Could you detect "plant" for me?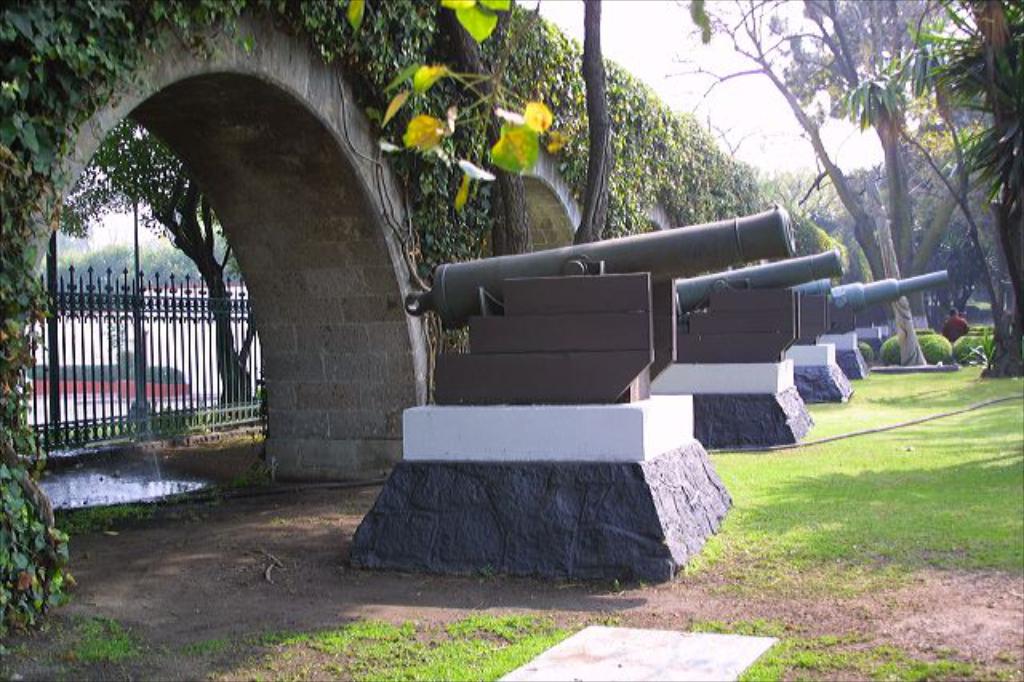
Detection result: bbox=[27, 352, 195, 379].
